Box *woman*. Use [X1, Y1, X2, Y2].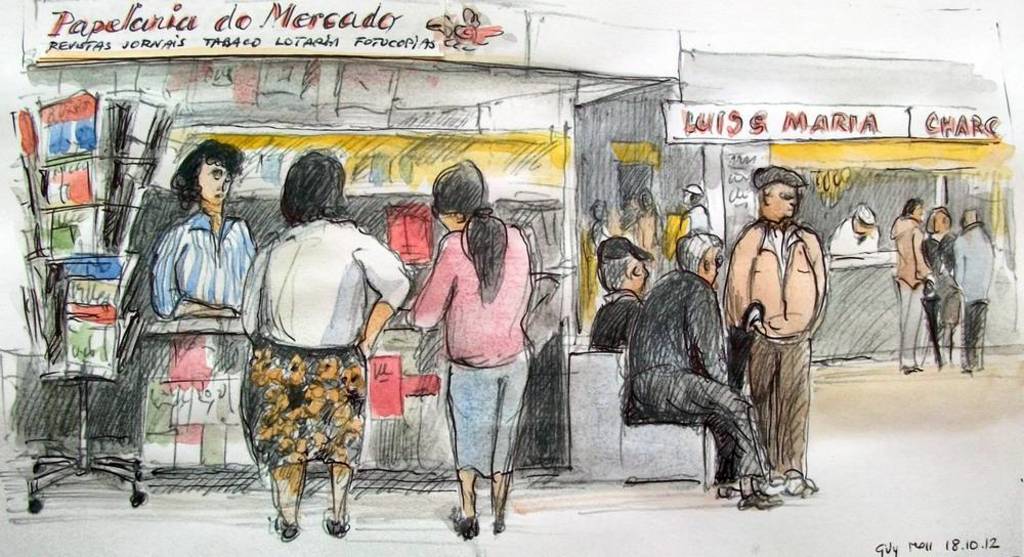
[395, 155, 536, 538].
